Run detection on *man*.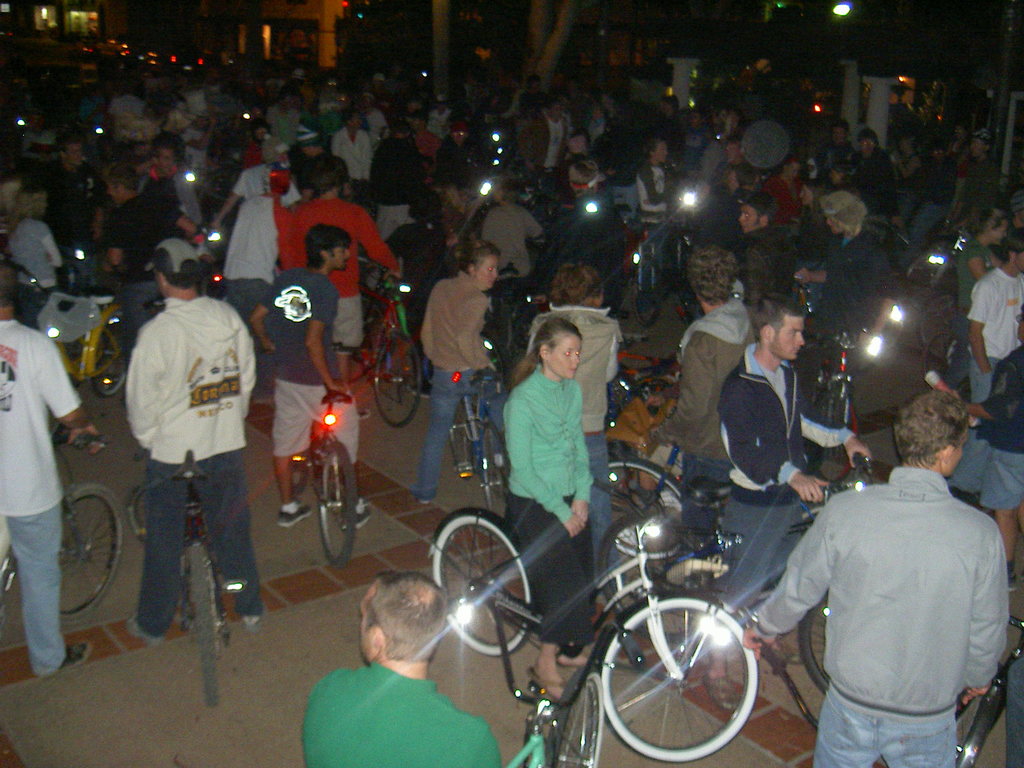
Result: <box>122,234,266,642</box>.
